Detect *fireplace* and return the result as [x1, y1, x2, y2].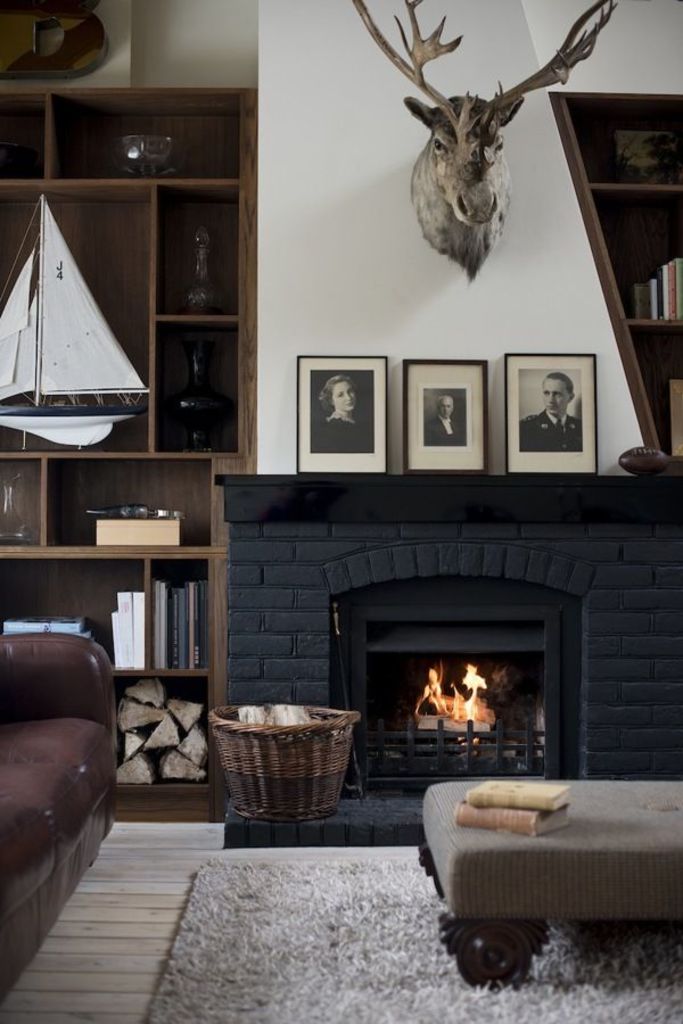
[212, 468, 682, 845].
